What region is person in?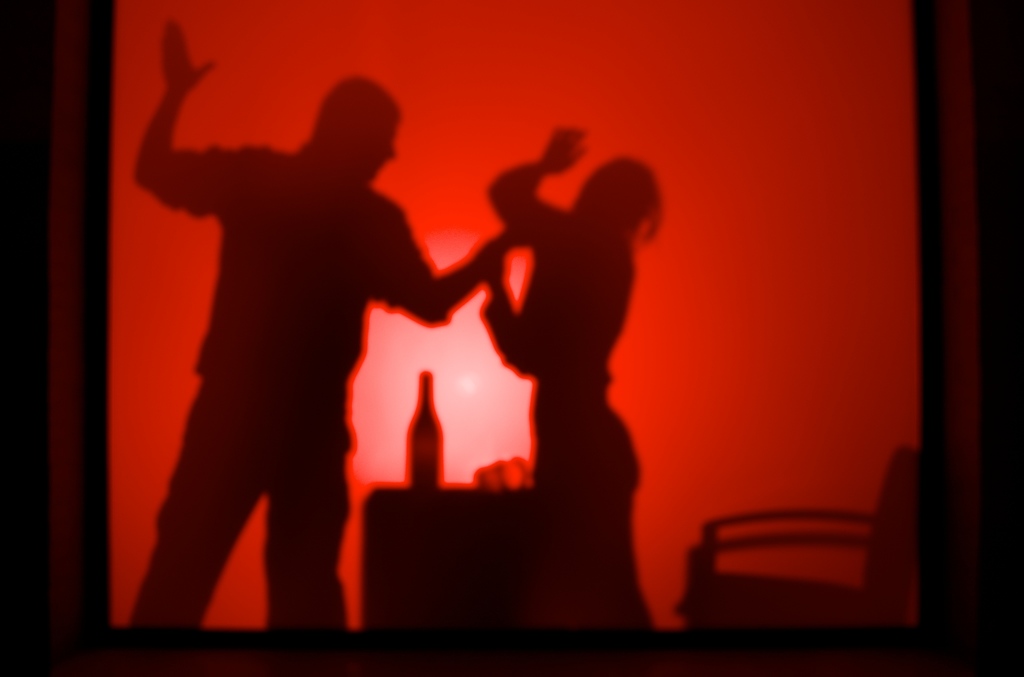
474,124,657,631.
